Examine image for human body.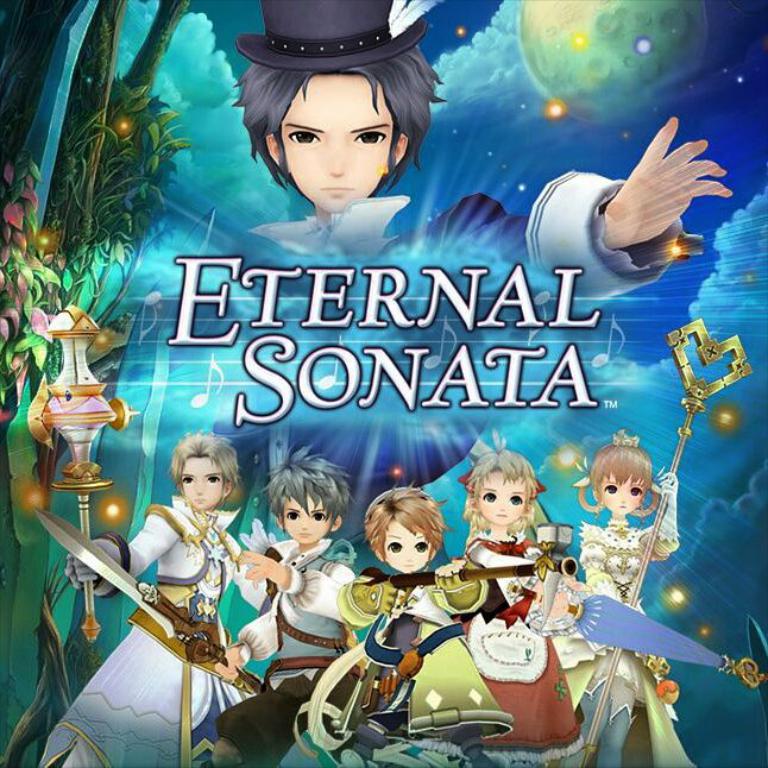
Examination result: 124,114,738,574.
